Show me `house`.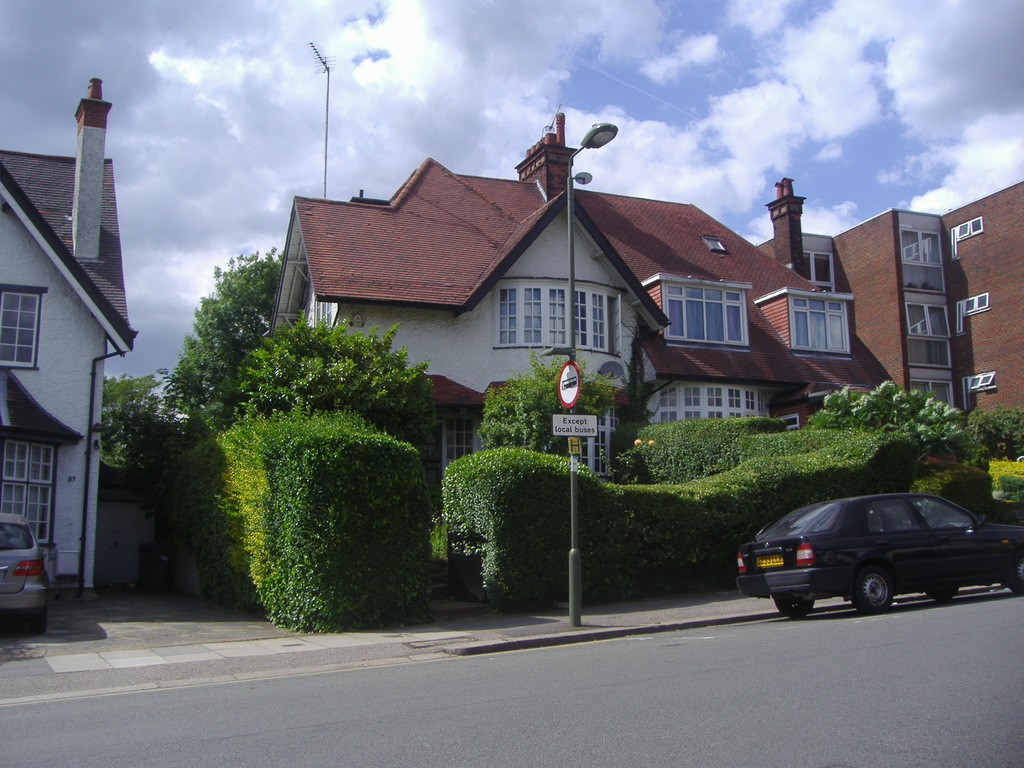
`house` is here: crop(273, 108, 1023, 481).
